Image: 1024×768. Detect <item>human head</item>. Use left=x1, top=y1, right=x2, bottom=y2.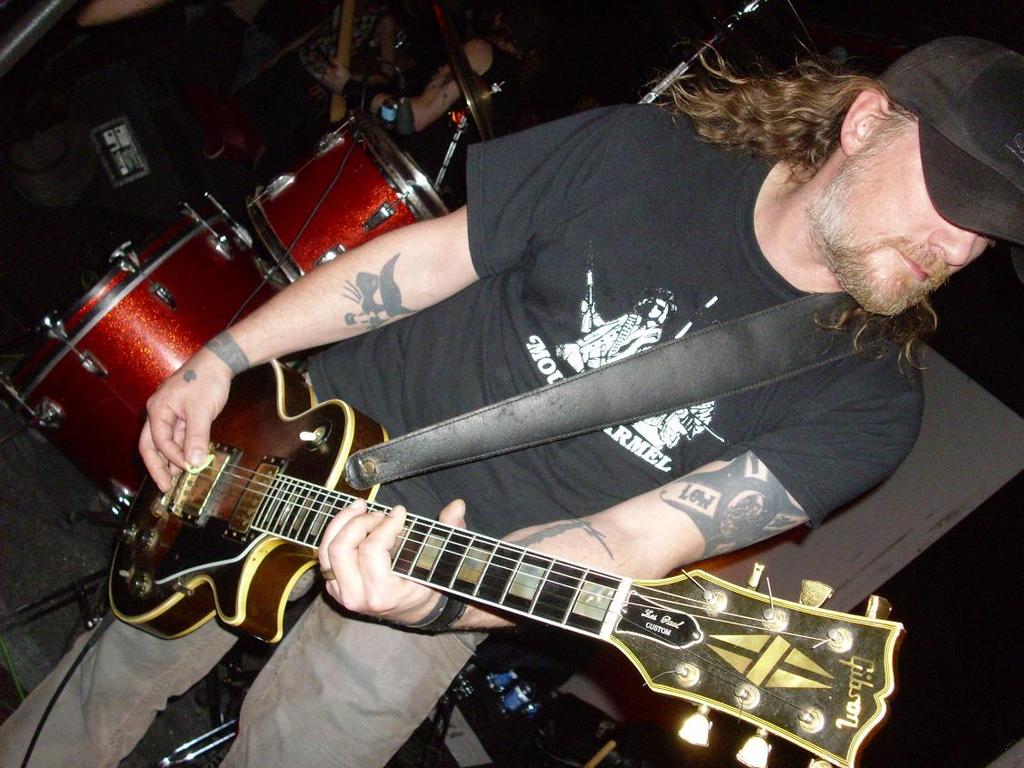
left=775, top=51, right=987, bottom=318.
